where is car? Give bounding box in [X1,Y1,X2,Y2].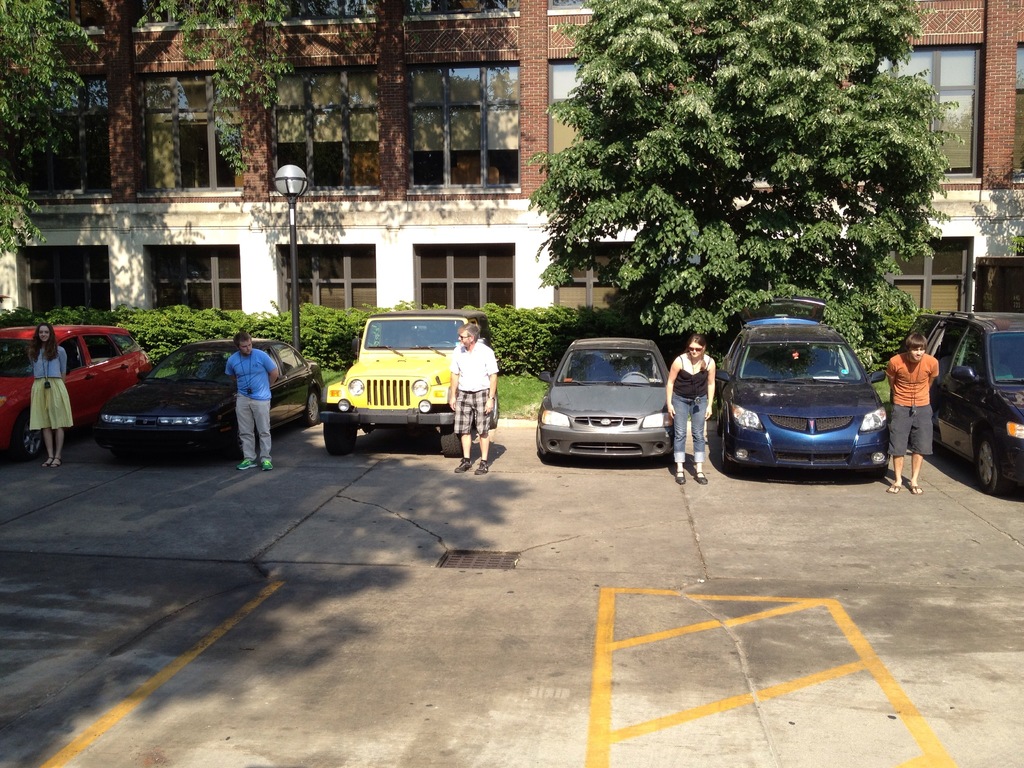
[534,336,673,465].
